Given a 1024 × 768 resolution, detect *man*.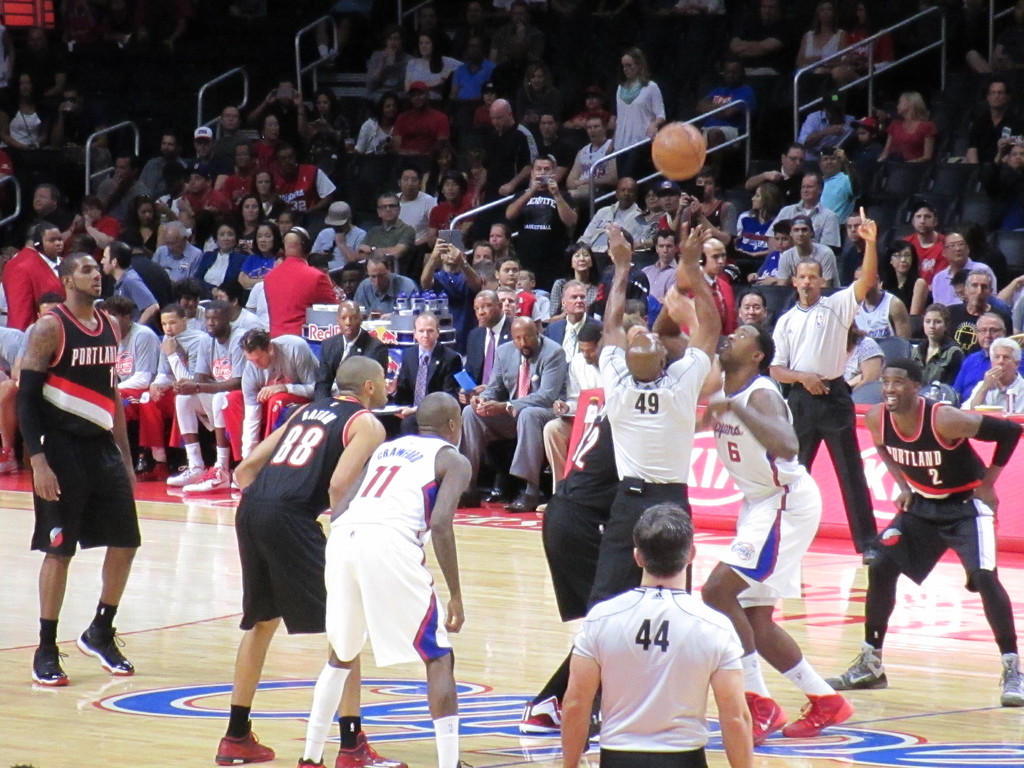
x1=653, y1=179, x2=672, y2=216.
